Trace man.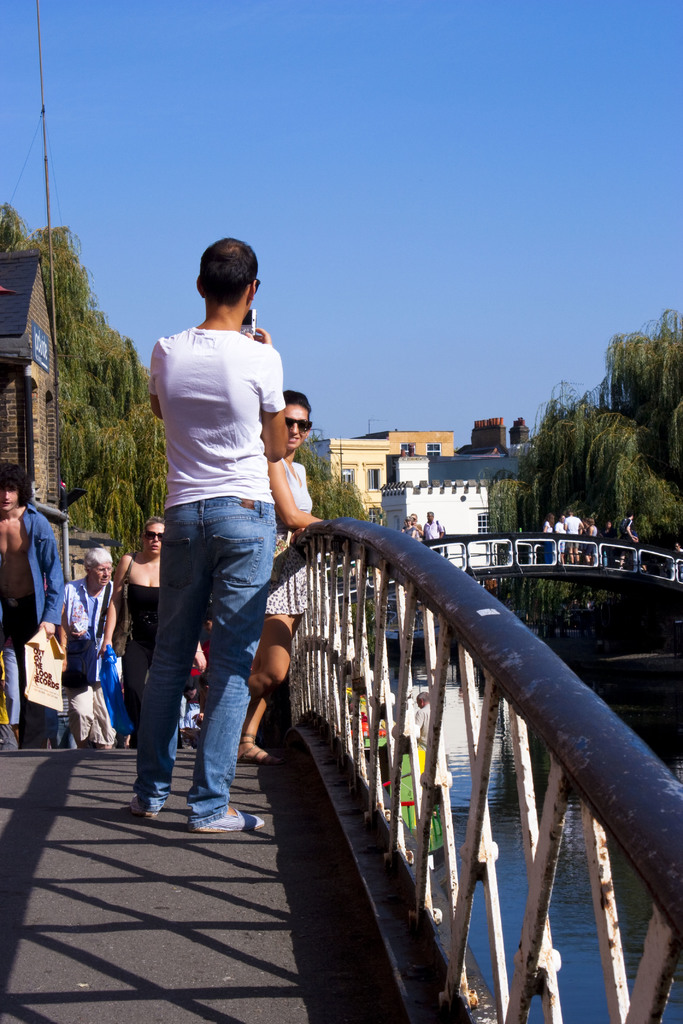
Traced to (left=0, top=455, right=69, bottom=751).
